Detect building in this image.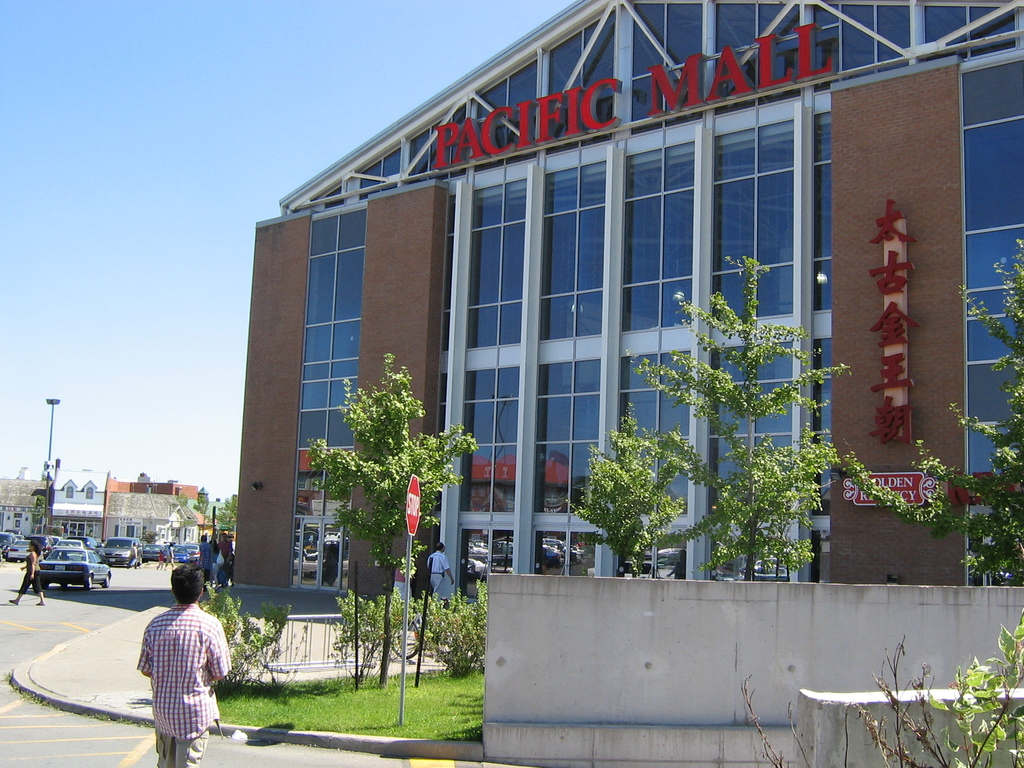
Detection: box=[218, 0, 1023, 767].
